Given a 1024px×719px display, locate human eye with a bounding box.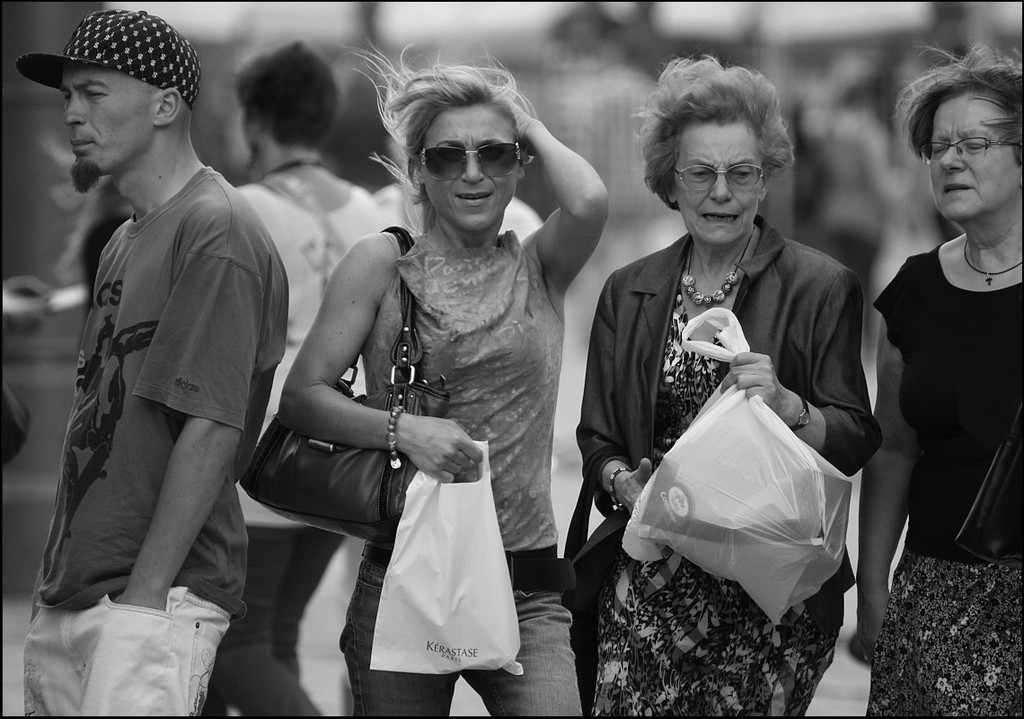
Located: <bbox>732, 164, 752, 184</bbox>.
